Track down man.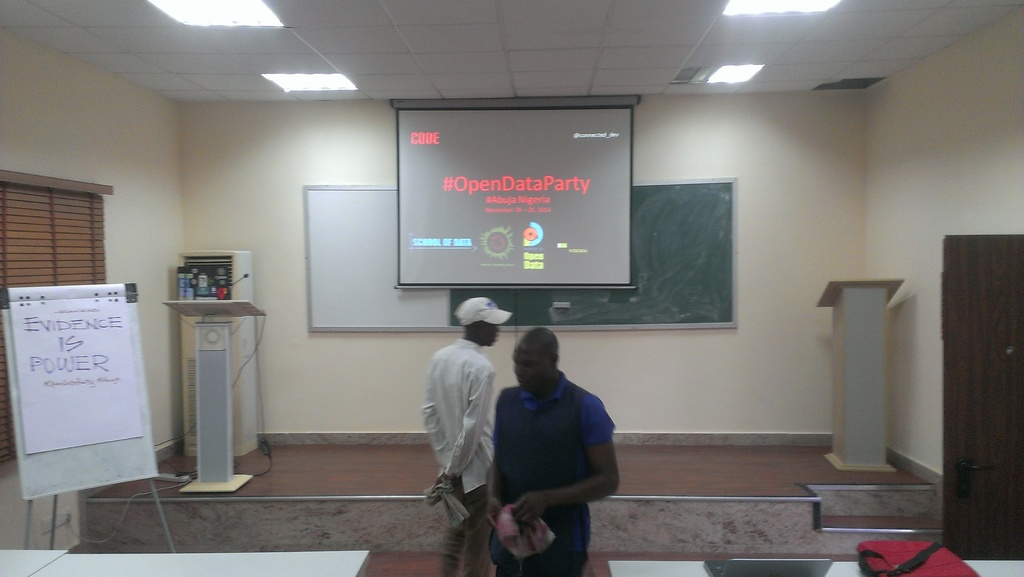
Tracked to bbox=(419, 296, 509, 576).
